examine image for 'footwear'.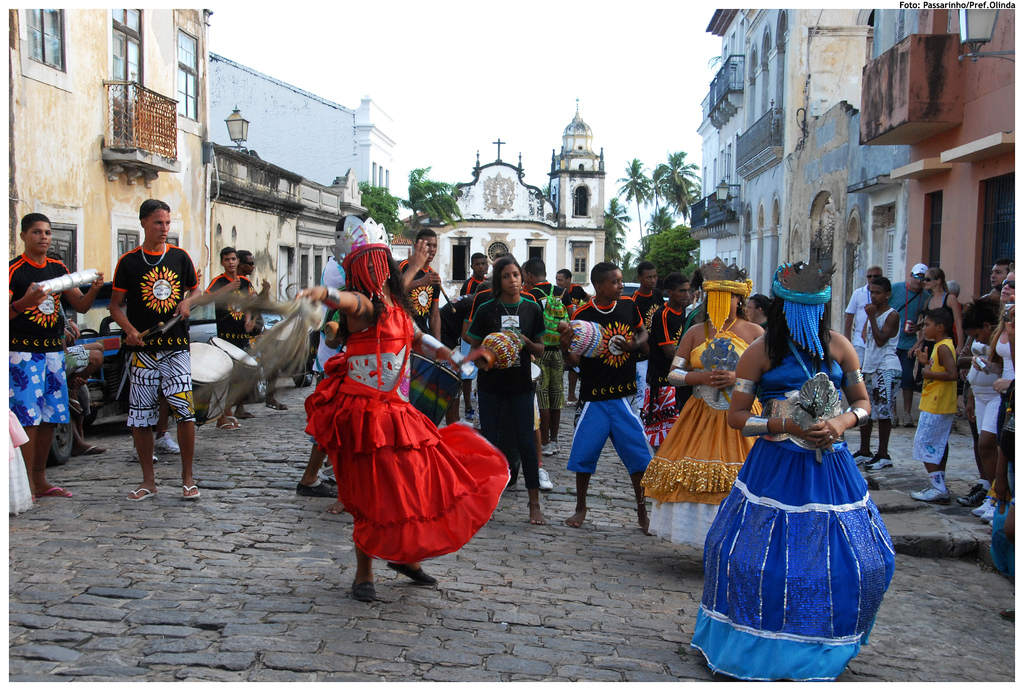
Examination result: 155/429/179/456.
